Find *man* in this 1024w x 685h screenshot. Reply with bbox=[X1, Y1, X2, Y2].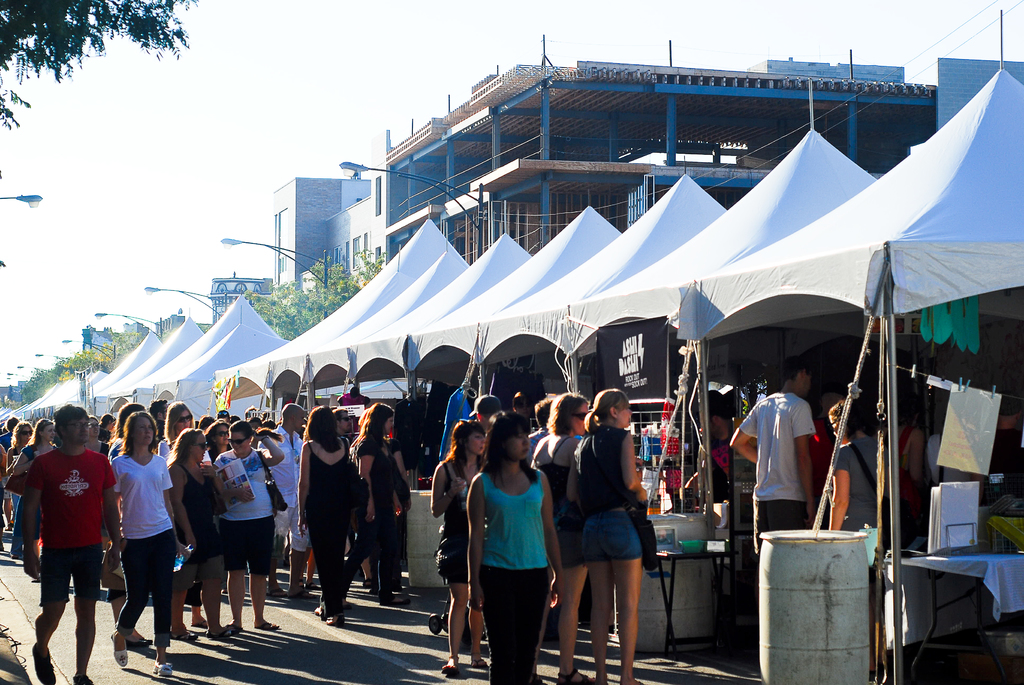
bbox=[329, 409, 351, 441].
